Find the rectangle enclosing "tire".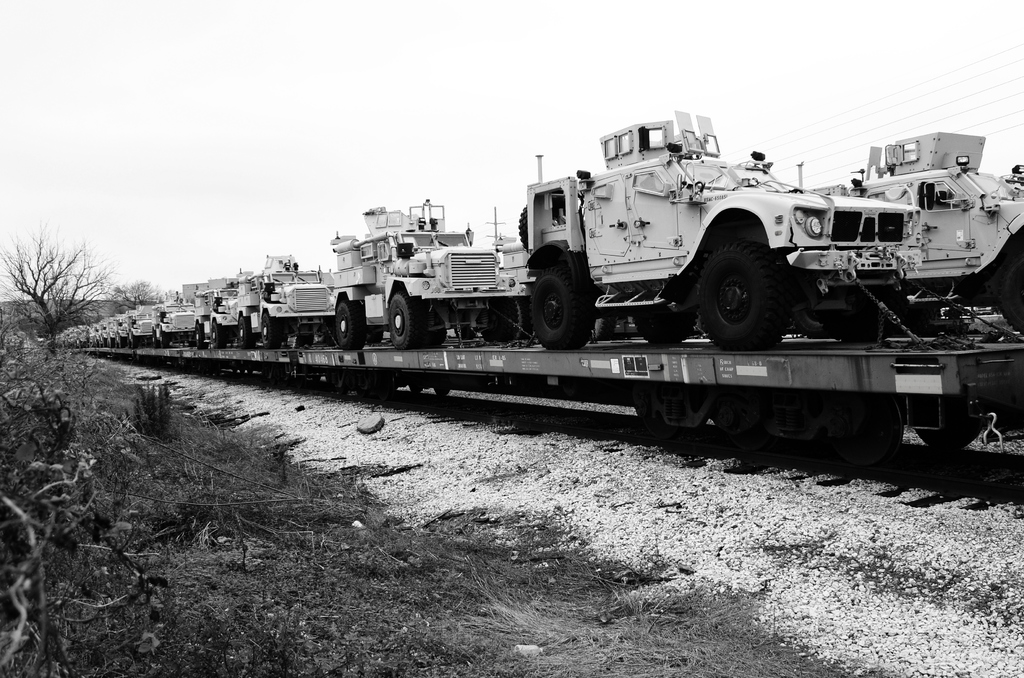
pyautogui.locateOnScreen(388, 292, 425, 347).
